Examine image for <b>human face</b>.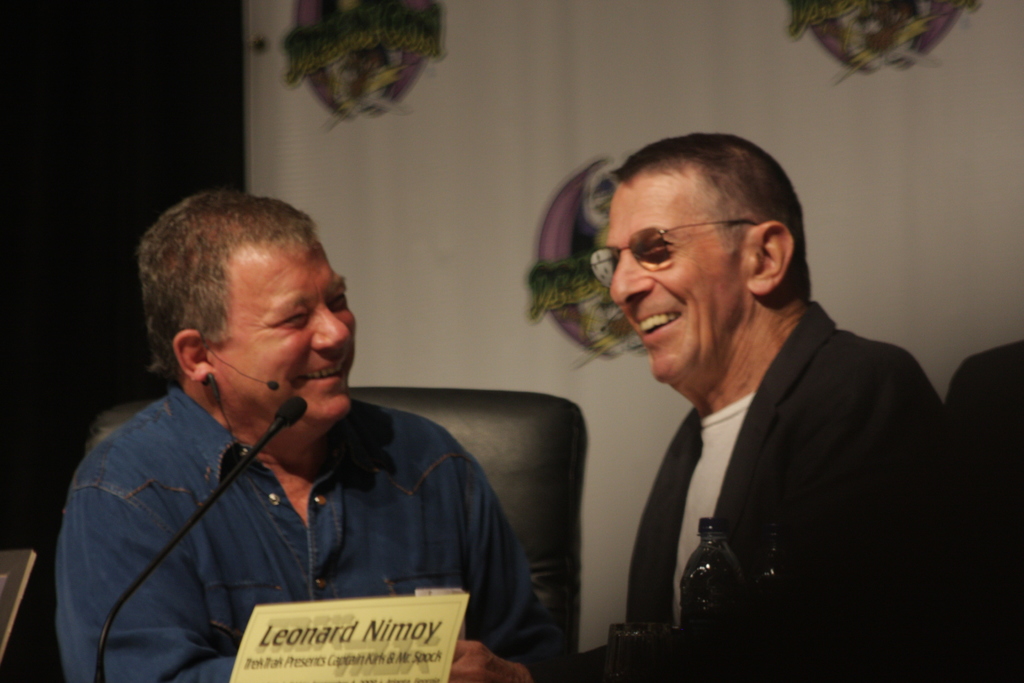
Examination result: x1=604, y1=165, x2=739, y2=385.
